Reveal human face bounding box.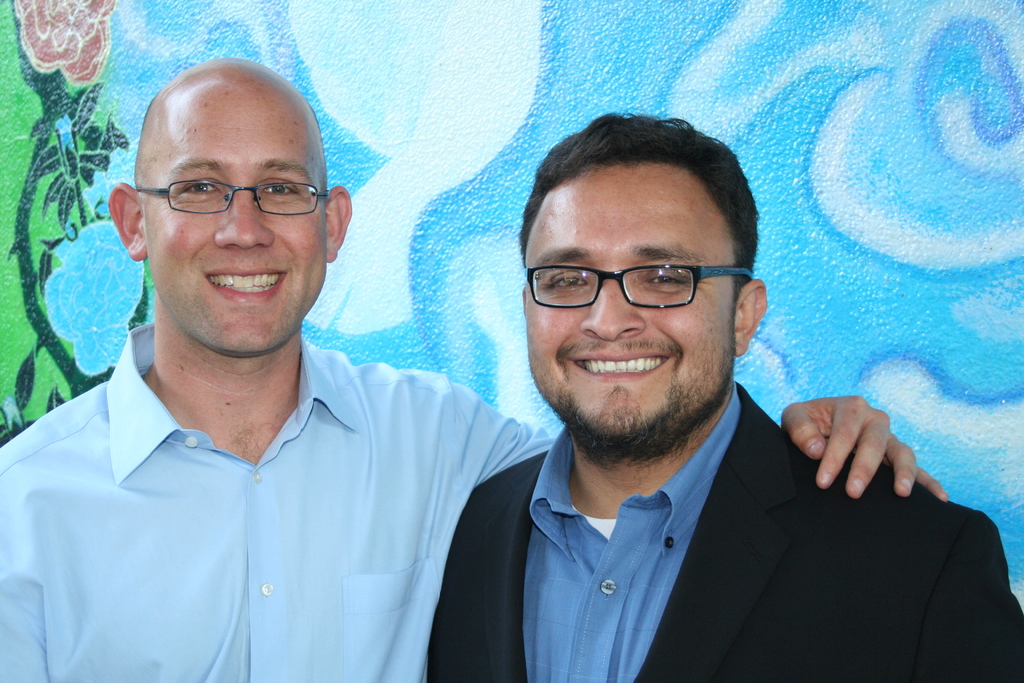
Revealed: 141 94 333 359.
